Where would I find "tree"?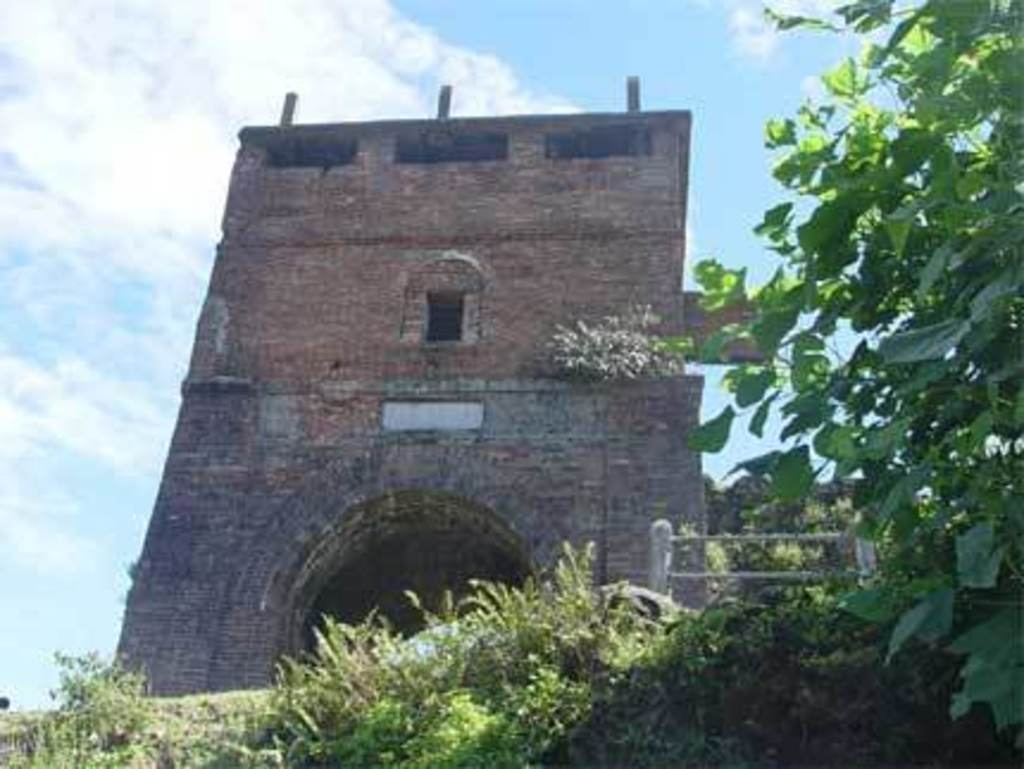
At box(700, 0, 1017, 645).
